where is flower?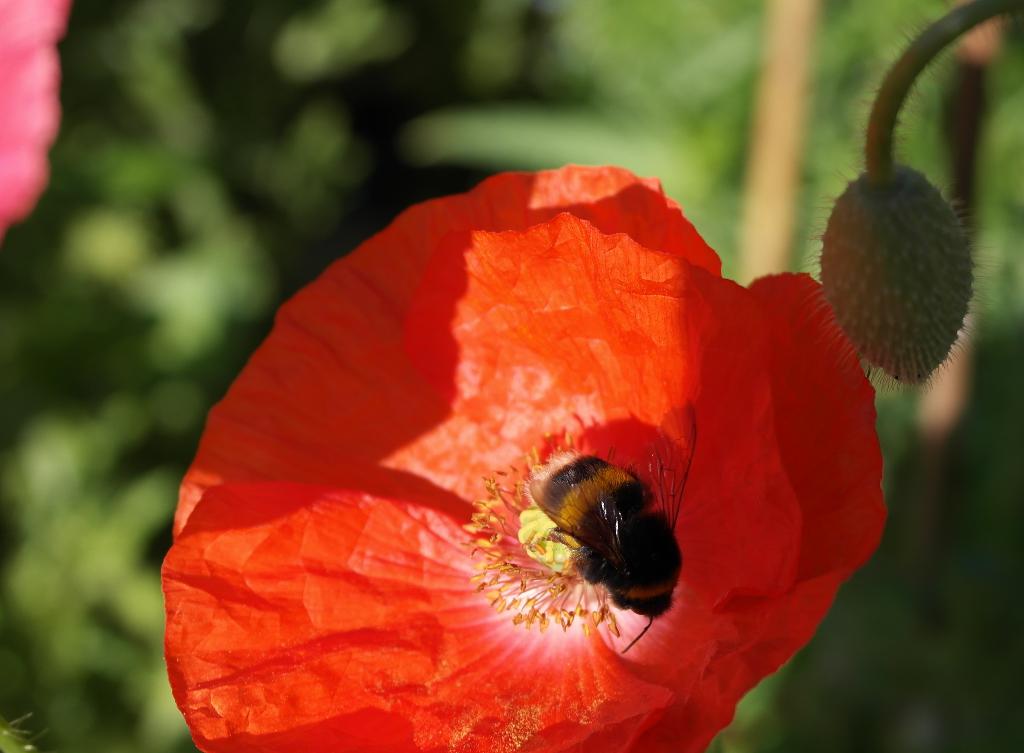
pyautogui.locateOnScreen(0, 0, 74, 238).
